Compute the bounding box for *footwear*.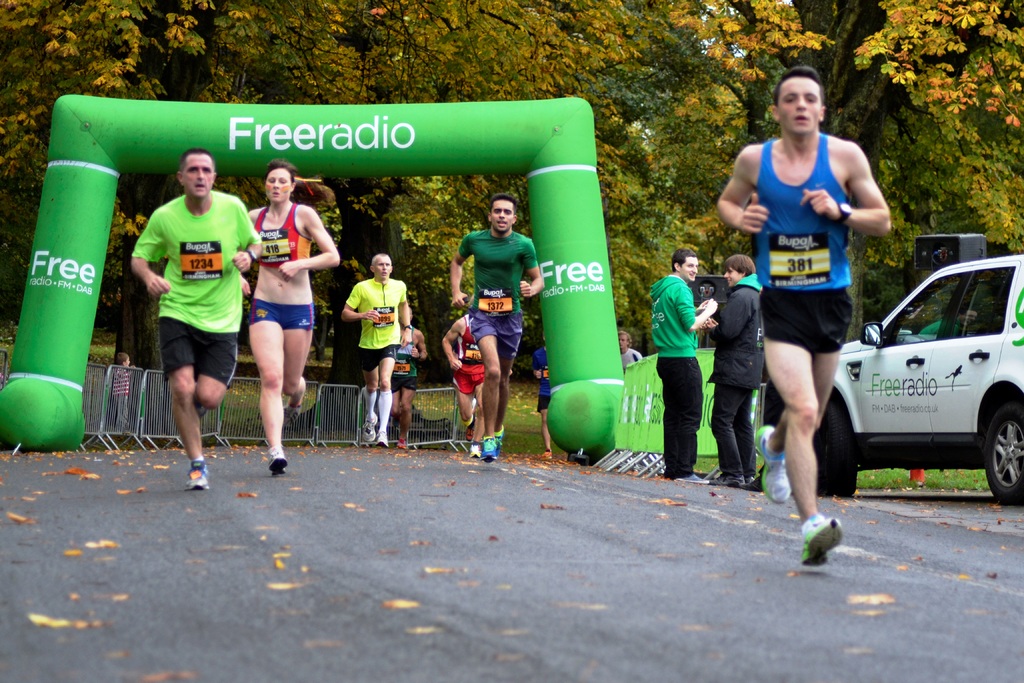
detection(801, 507, 863, 577).
